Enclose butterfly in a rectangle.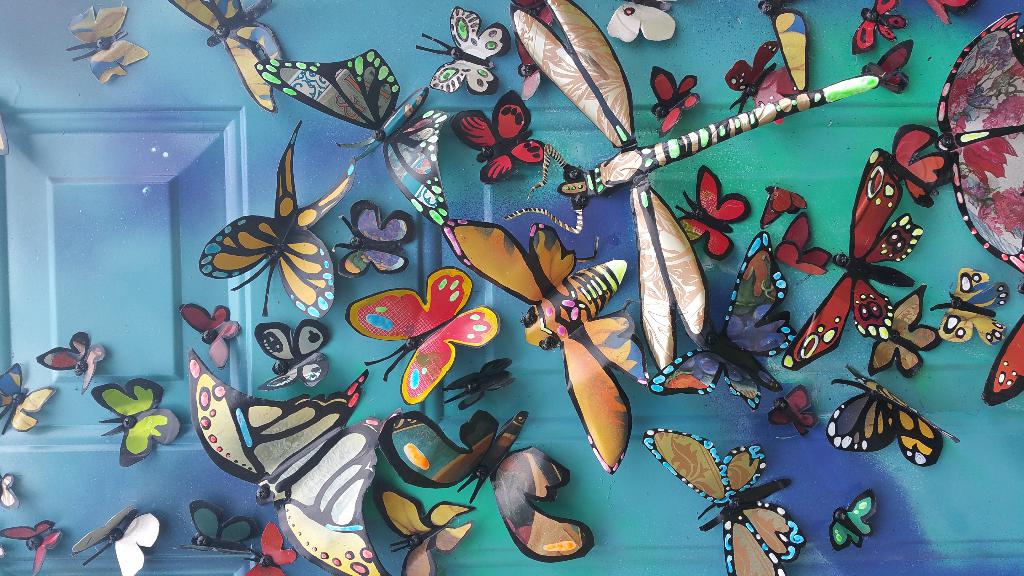
bbox=(374, 488, 474, 575).
